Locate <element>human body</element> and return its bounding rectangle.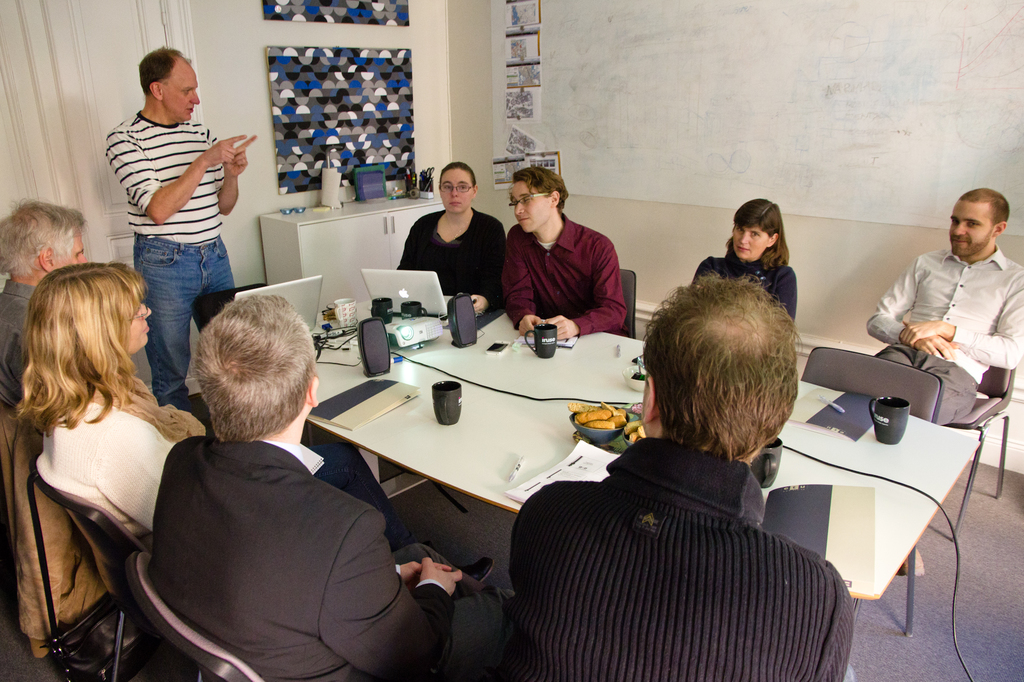
109, 109, 257, 414.
